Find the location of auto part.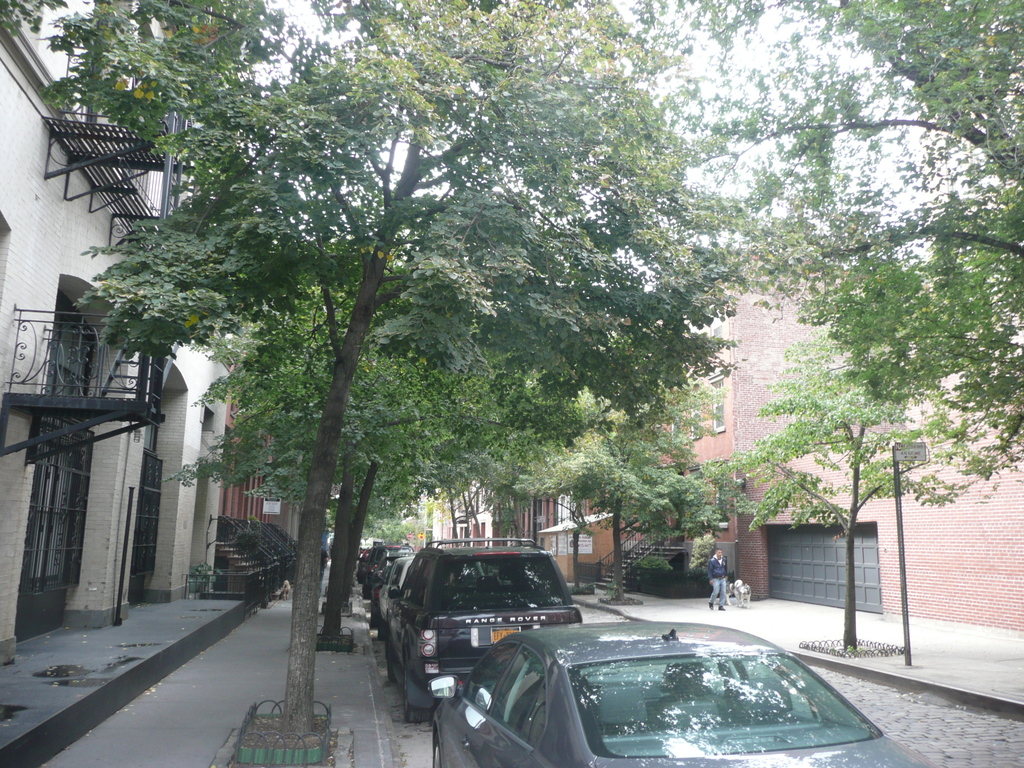
Location: [x1=421, y1=534, x2=545, y2=557].
